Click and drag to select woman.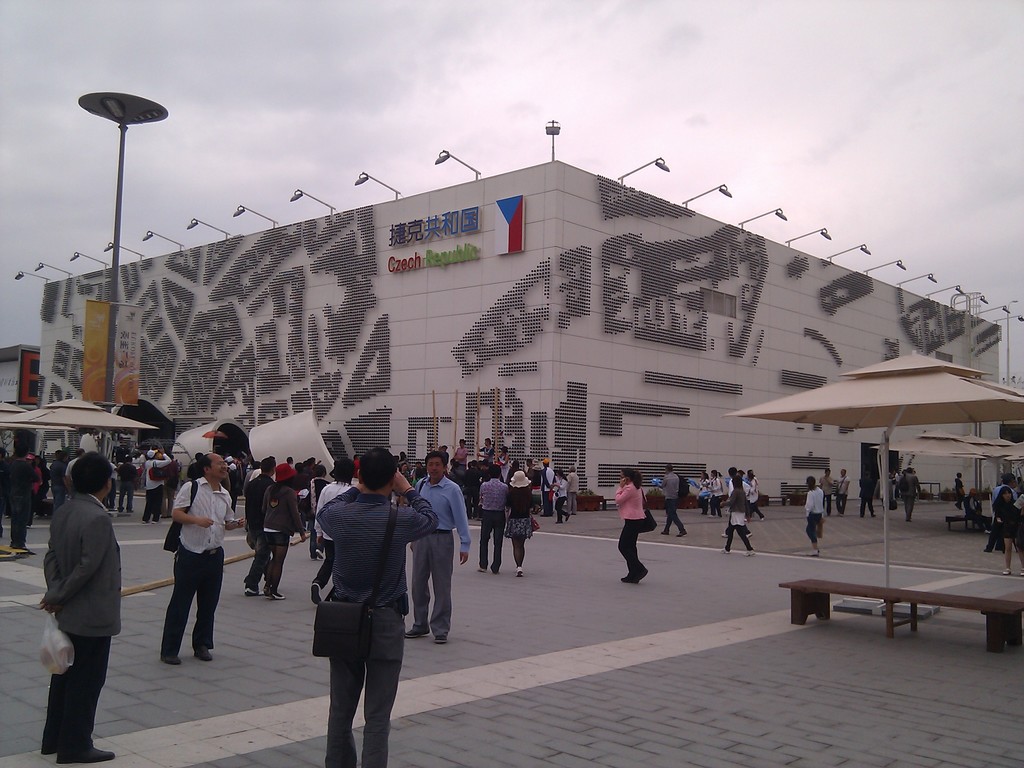
Selection: [305, 465, 331, 560].
